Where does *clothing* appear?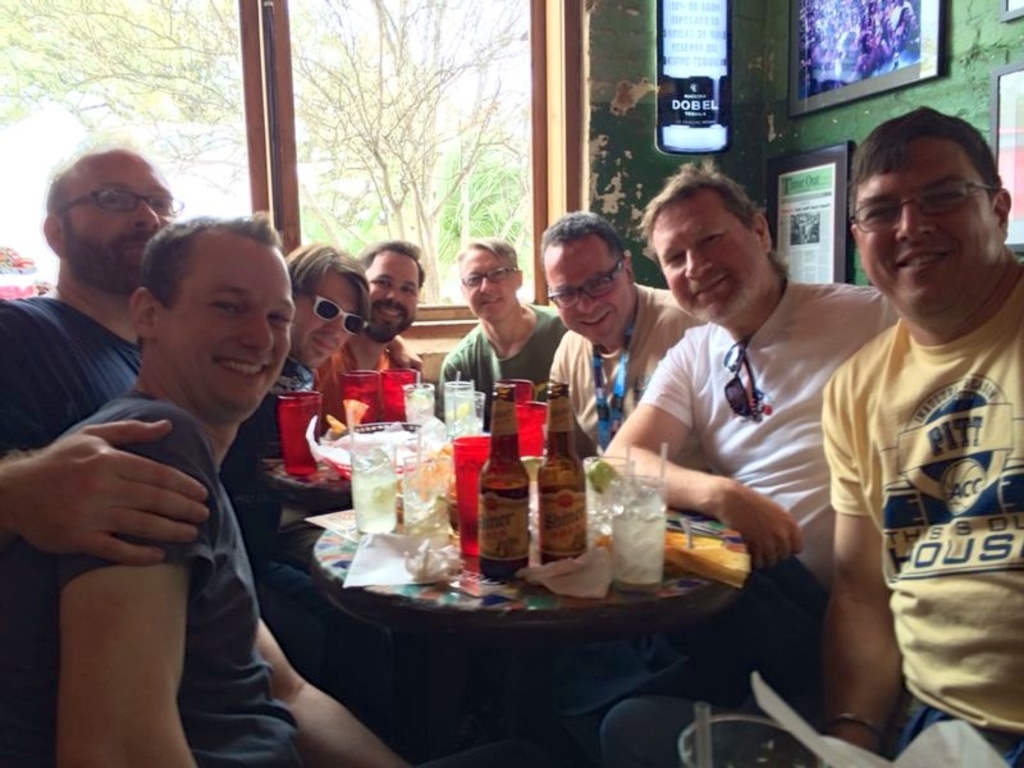
Appears at (439,298,567,411).
